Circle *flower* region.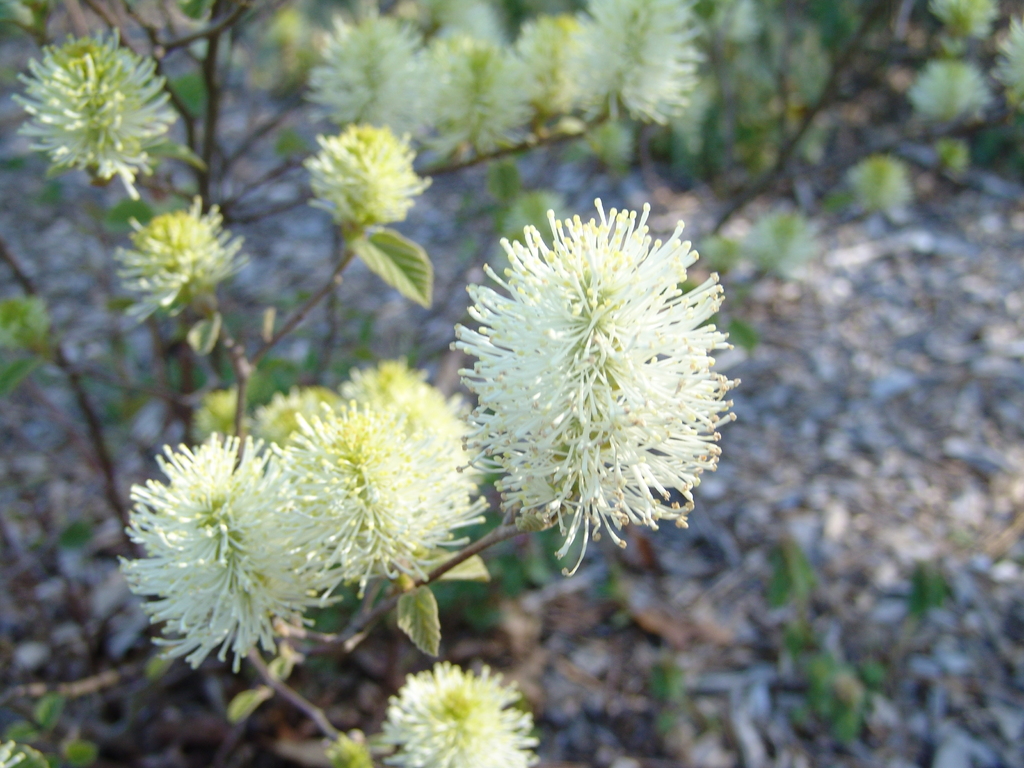
Region: left=9, top=24, right=180, bottom=196.
